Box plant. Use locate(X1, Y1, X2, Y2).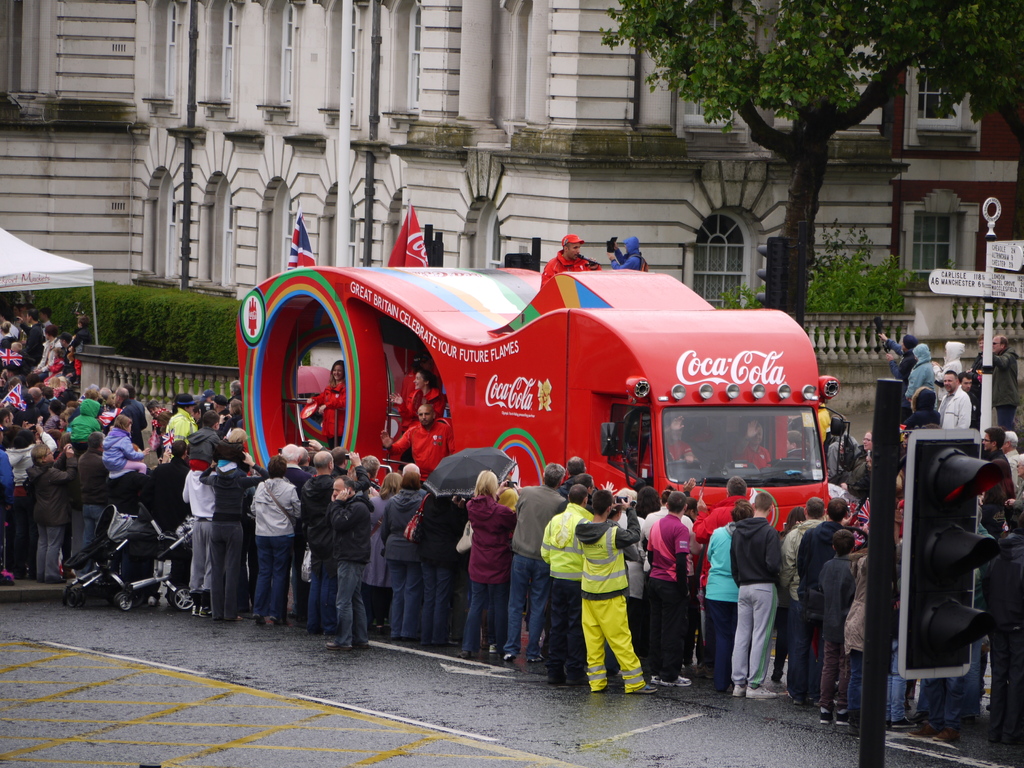
locate(719, 220, 934, 359).
